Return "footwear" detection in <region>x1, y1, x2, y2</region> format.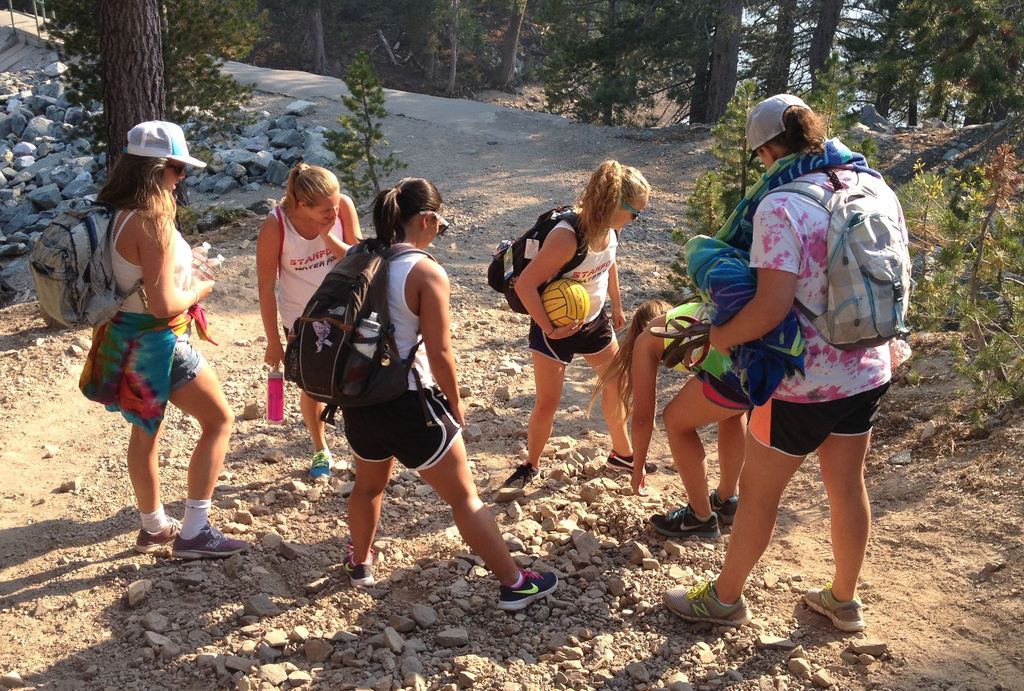
<region>658, 580, 753, 633</region>.
